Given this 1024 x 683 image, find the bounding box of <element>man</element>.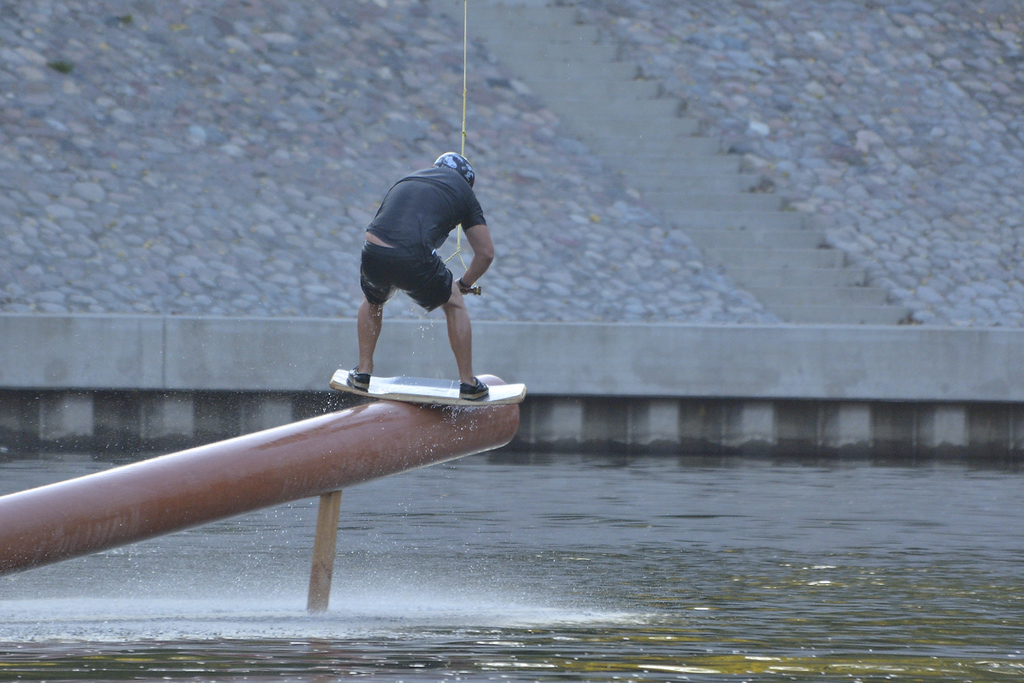
365,144,501,406.
